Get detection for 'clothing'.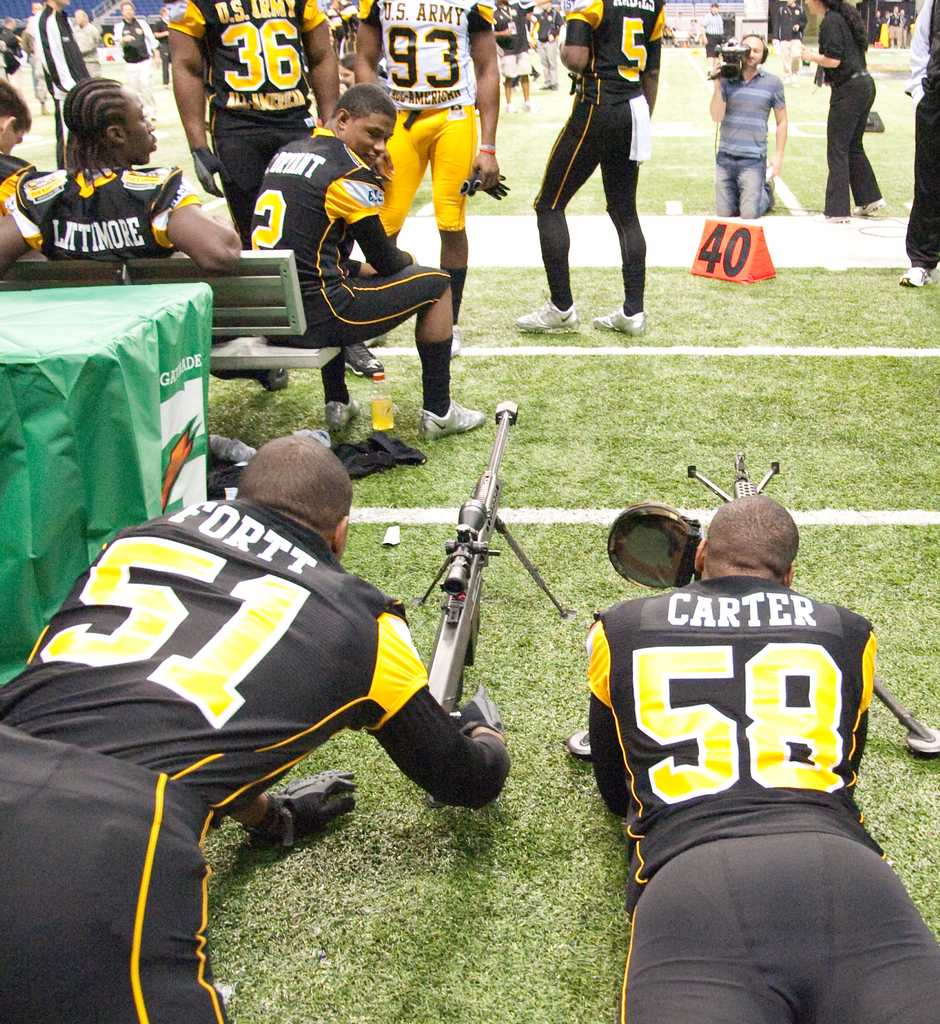
Detection: pyautogui.locateOnScreen(352, 0, 497, 234).
